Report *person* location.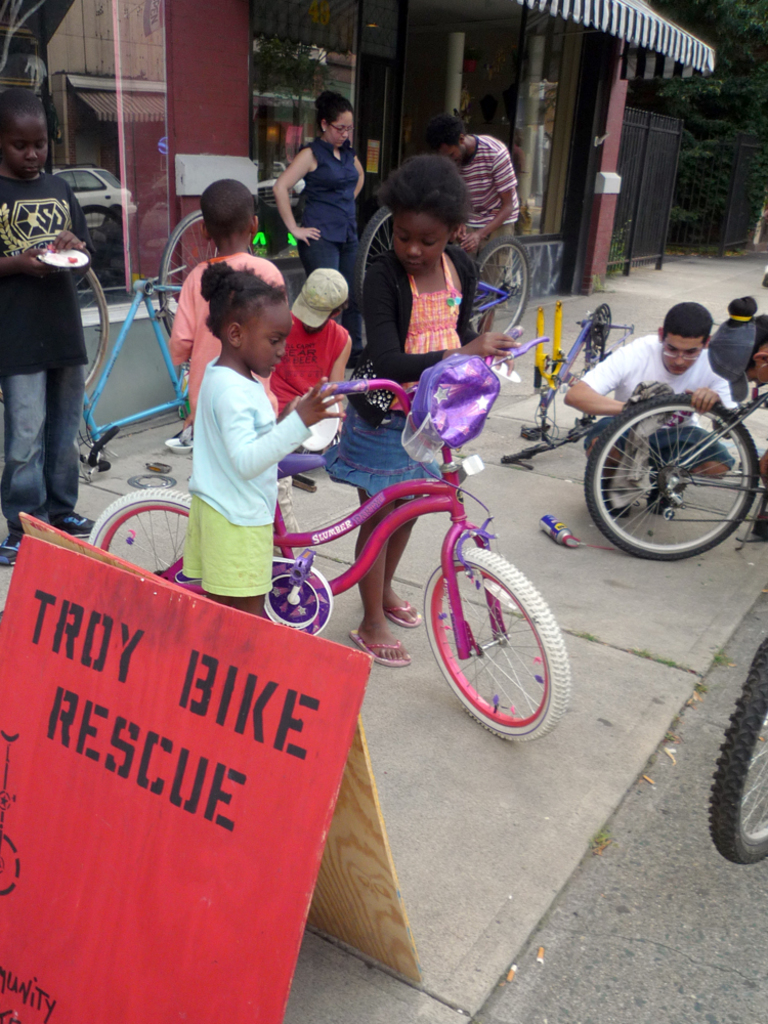
Report: (1, 86, 102, 568).
